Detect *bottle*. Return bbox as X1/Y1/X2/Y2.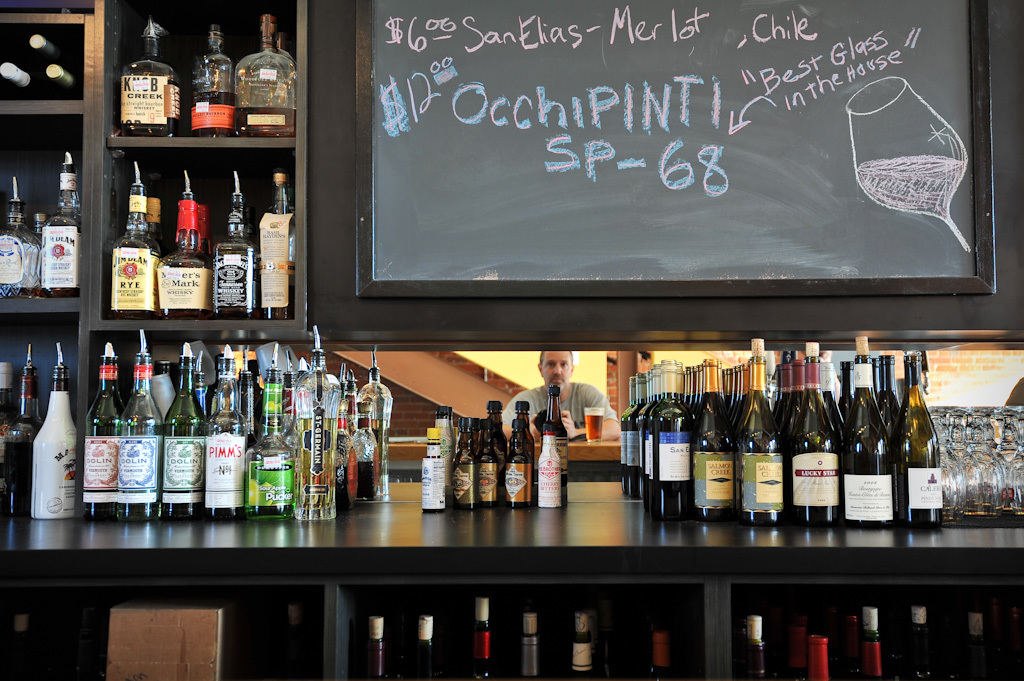
37/149/81/295.
